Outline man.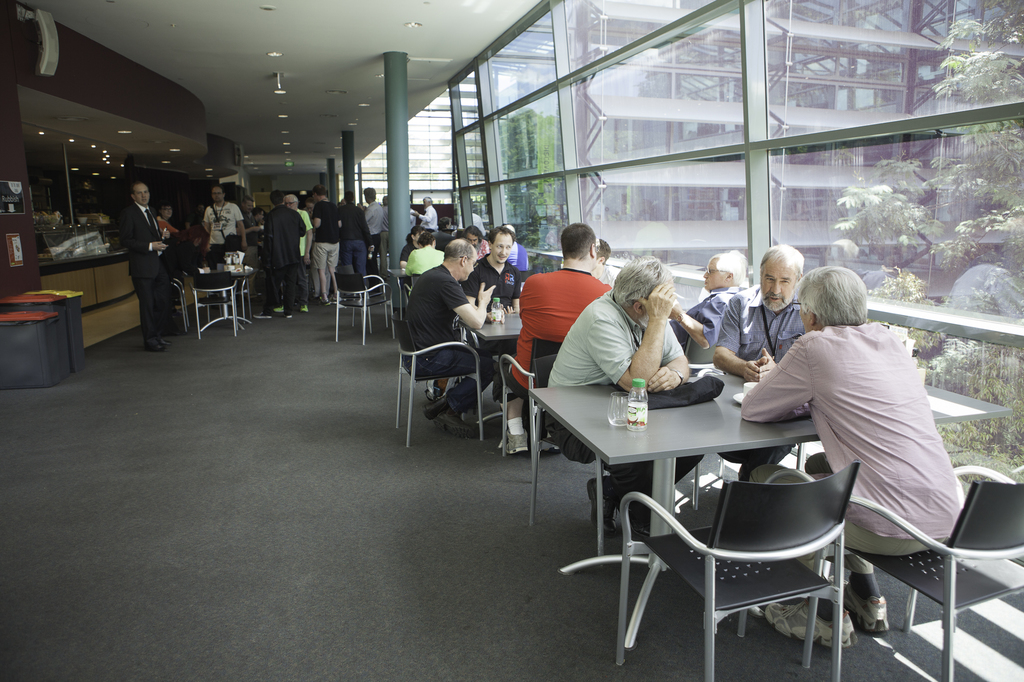
Outline: region(341, 188, 378, 297).
